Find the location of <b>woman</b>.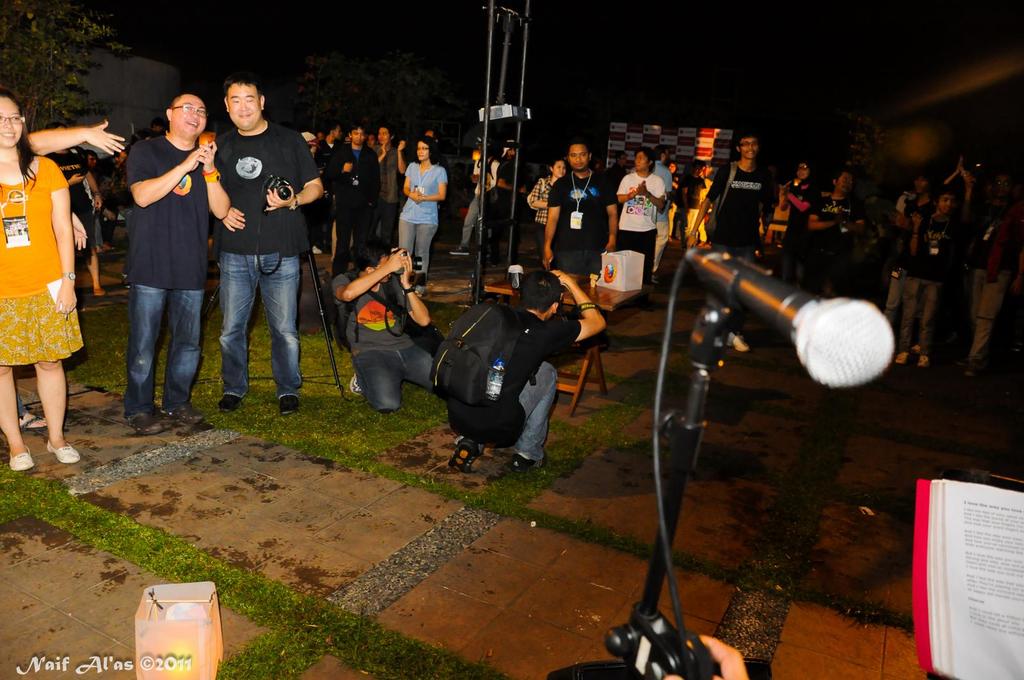
Location: 0,86,87,459.
